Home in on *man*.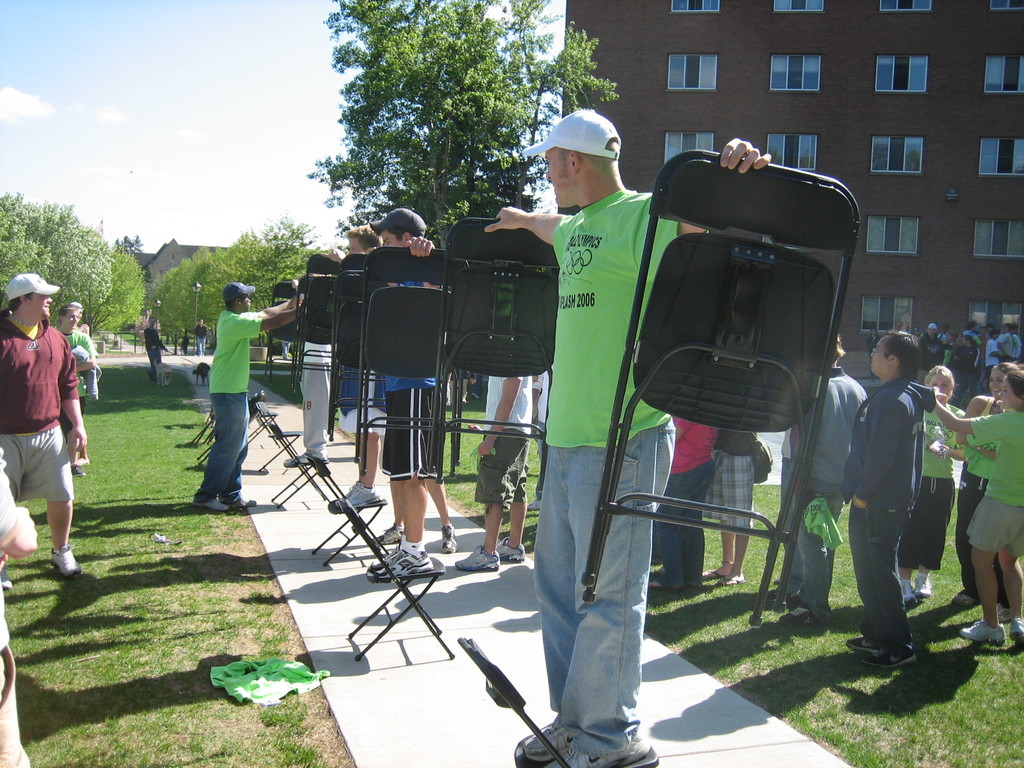
Homed in at [x1=363, y1=204, x2=464, y2=584].
